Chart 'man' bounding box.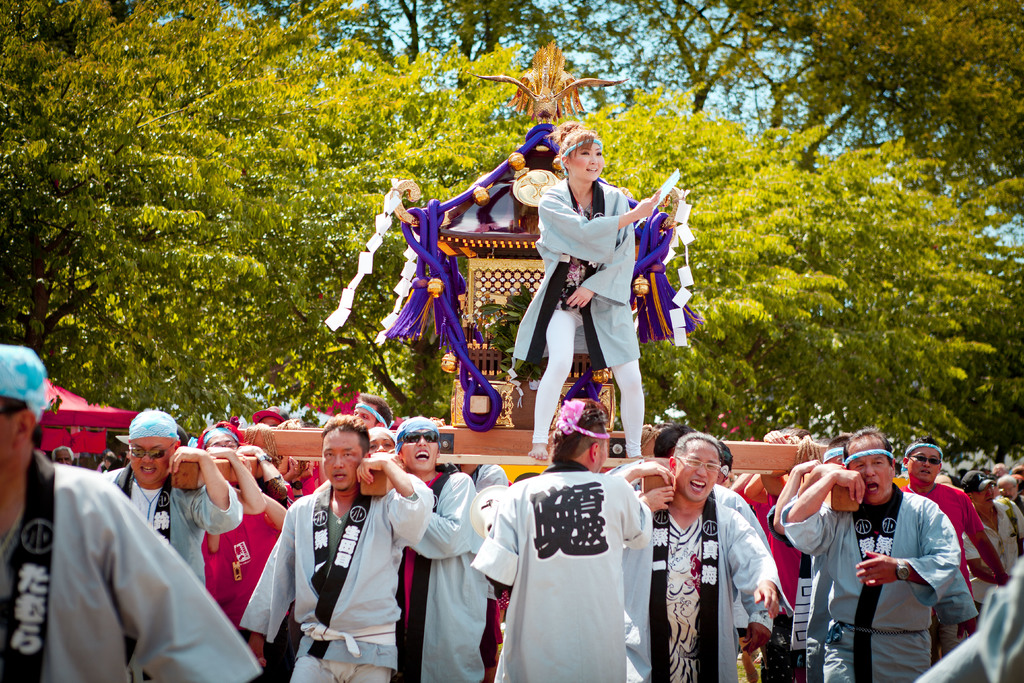
Charted: [left=102, top=406, right=243, bottom=580].
